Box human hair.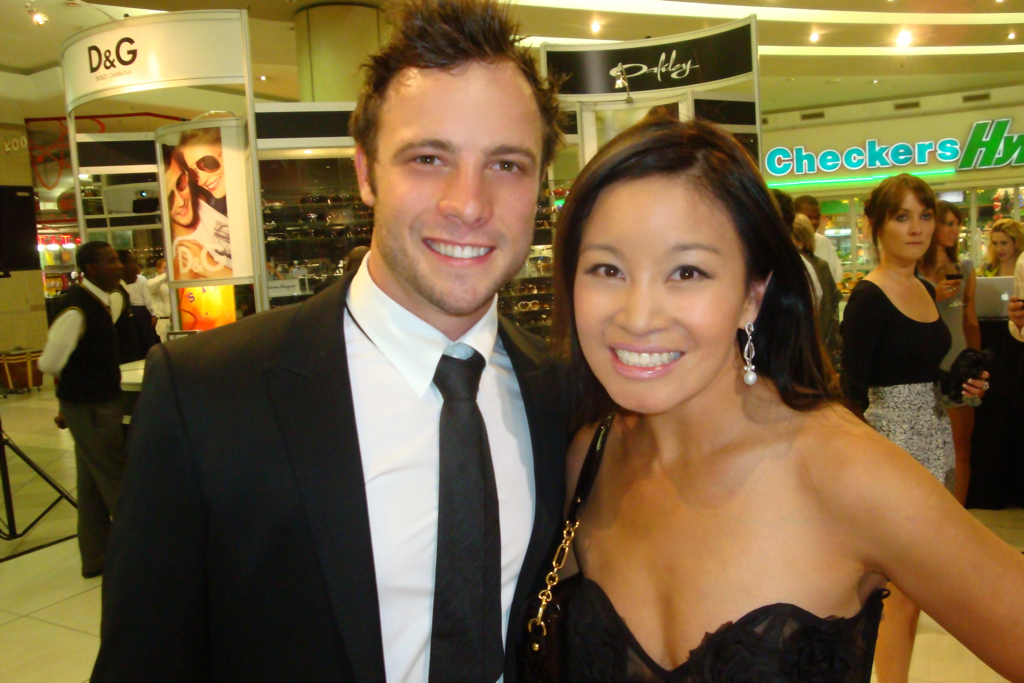
Rect(345, 0, 574, 199).
